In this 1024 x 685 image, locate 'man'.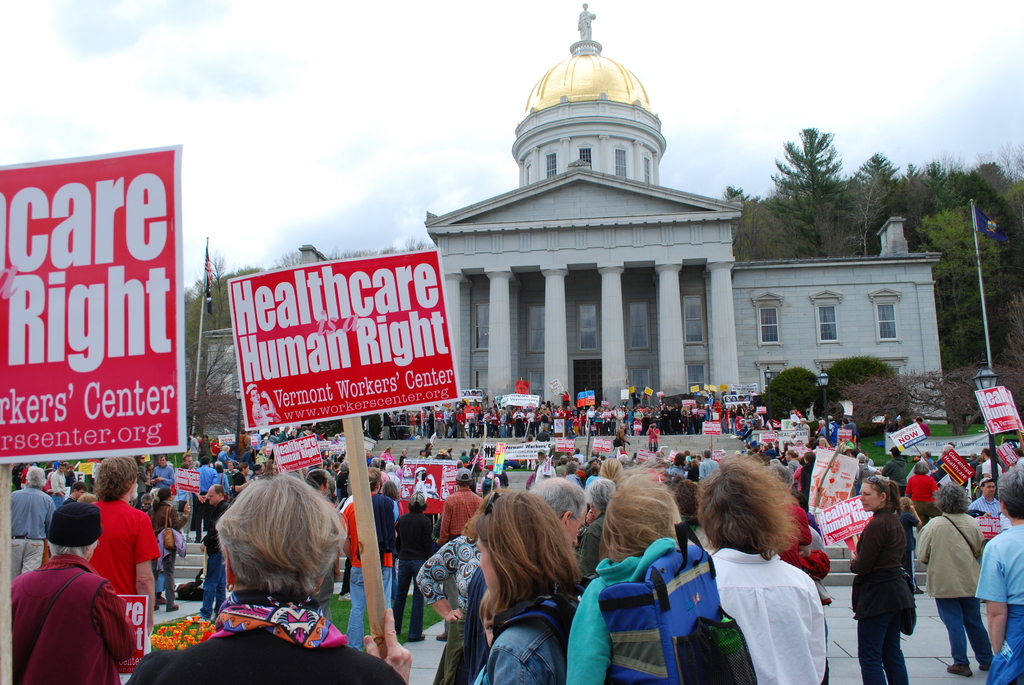
Bounding box: BBox(882, 443, 908, 496).
